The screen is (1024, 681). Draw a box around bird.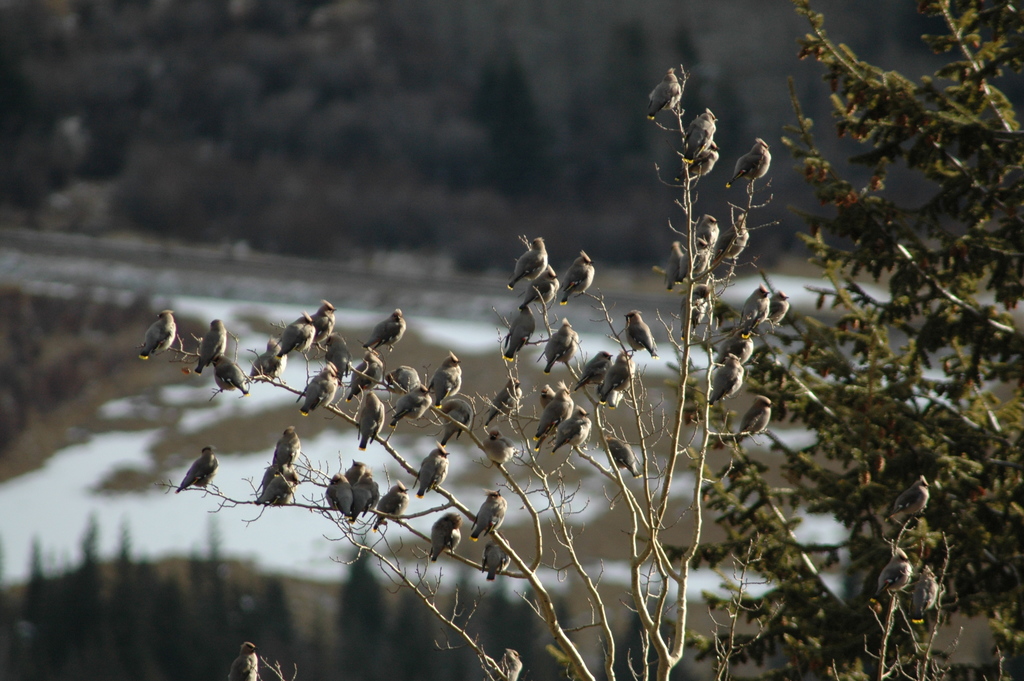
(left=872, top=548, right=913, bottom=598).
